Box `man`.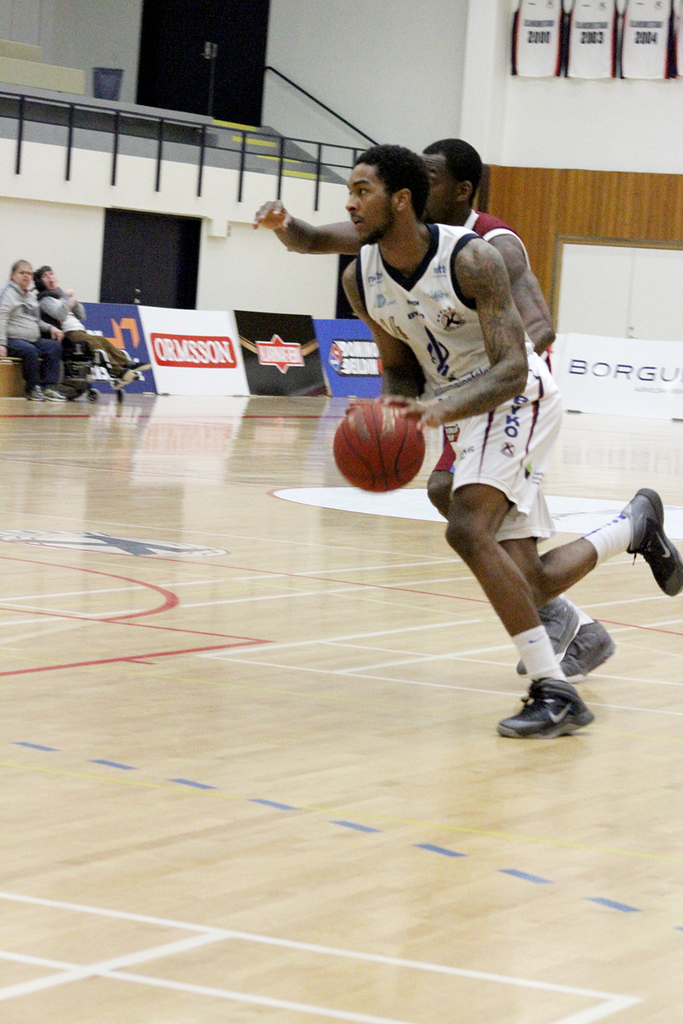
(0, 261, 66, 406).
